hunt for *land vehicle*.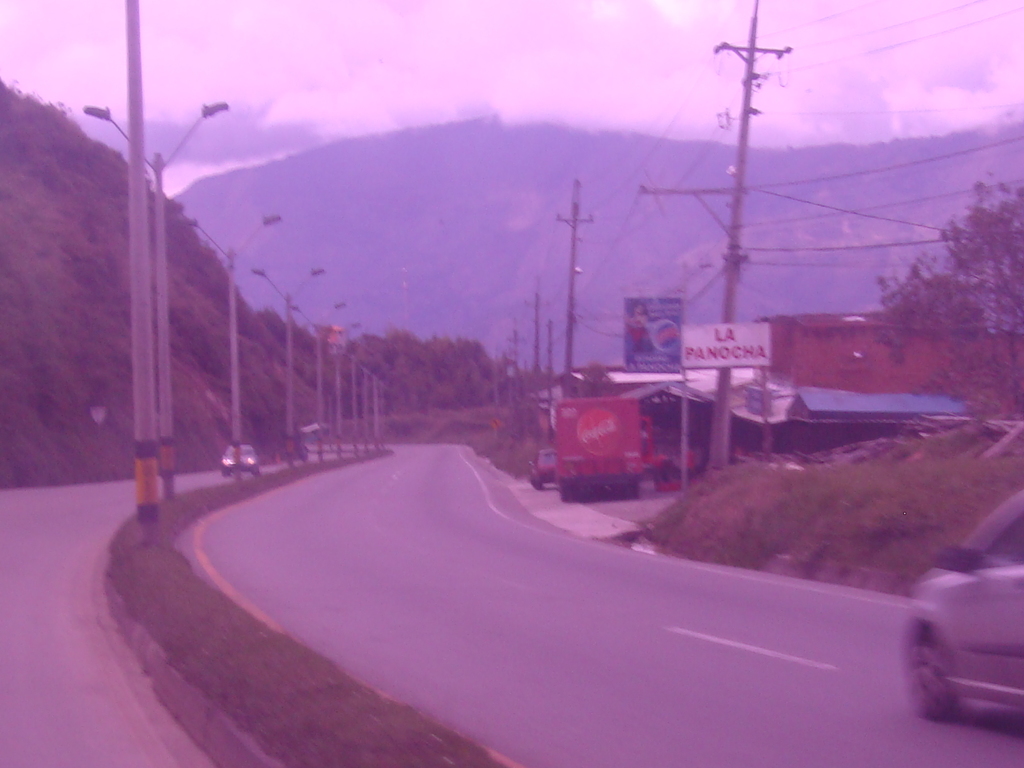
Hunted down at select_region(529, 452, 552, 484).
